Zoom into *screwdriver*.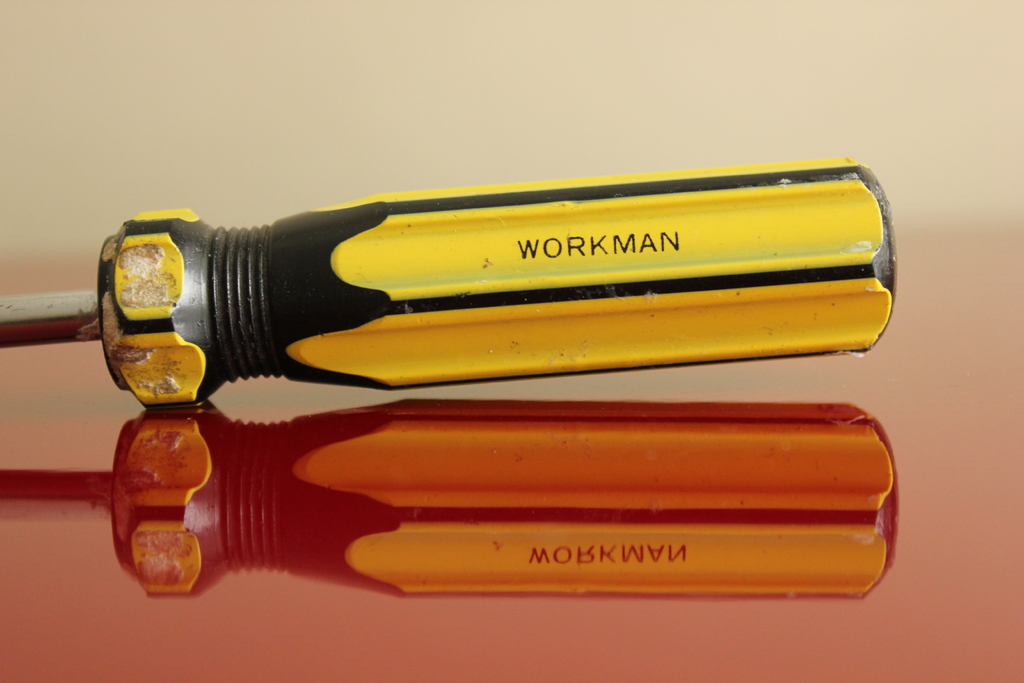
Zoom target: l=0, t=154, r=863, b=412.
